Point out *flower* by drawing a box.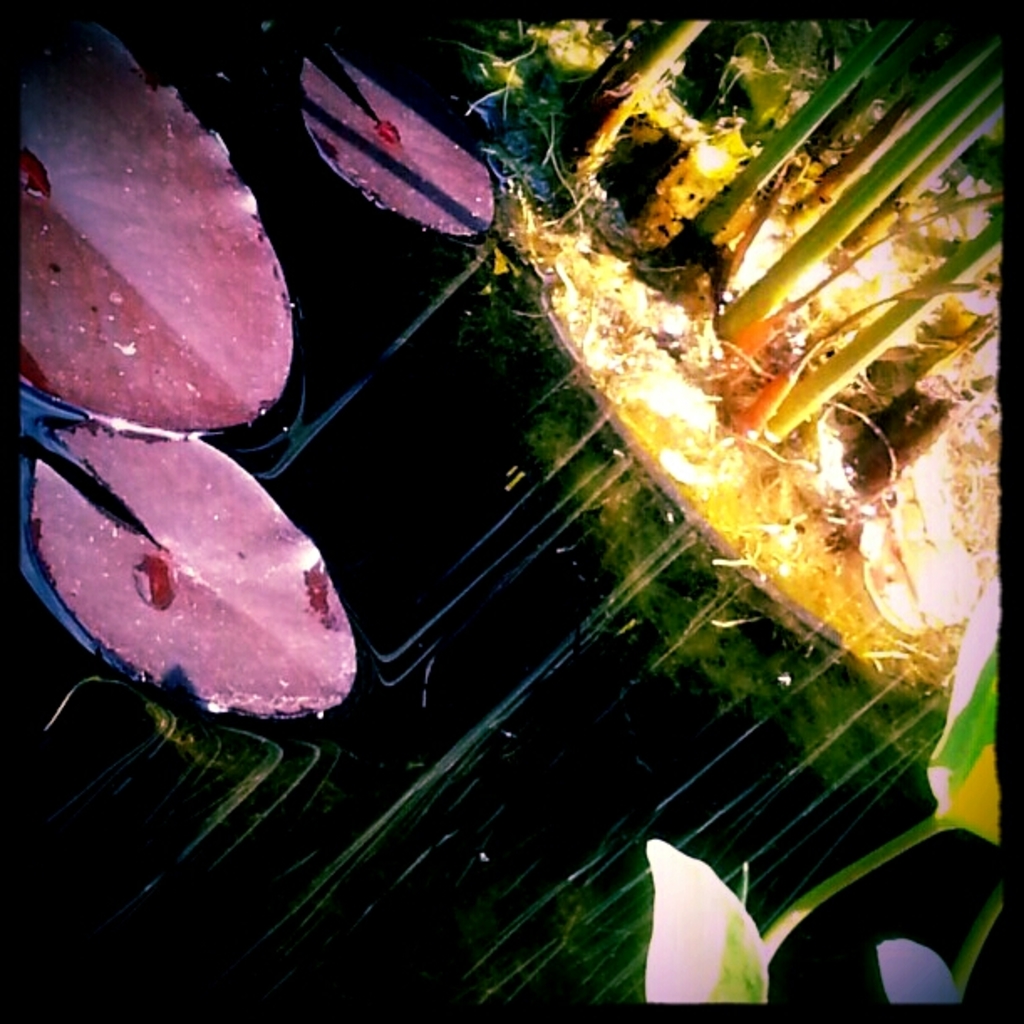
12/17/293/427.
